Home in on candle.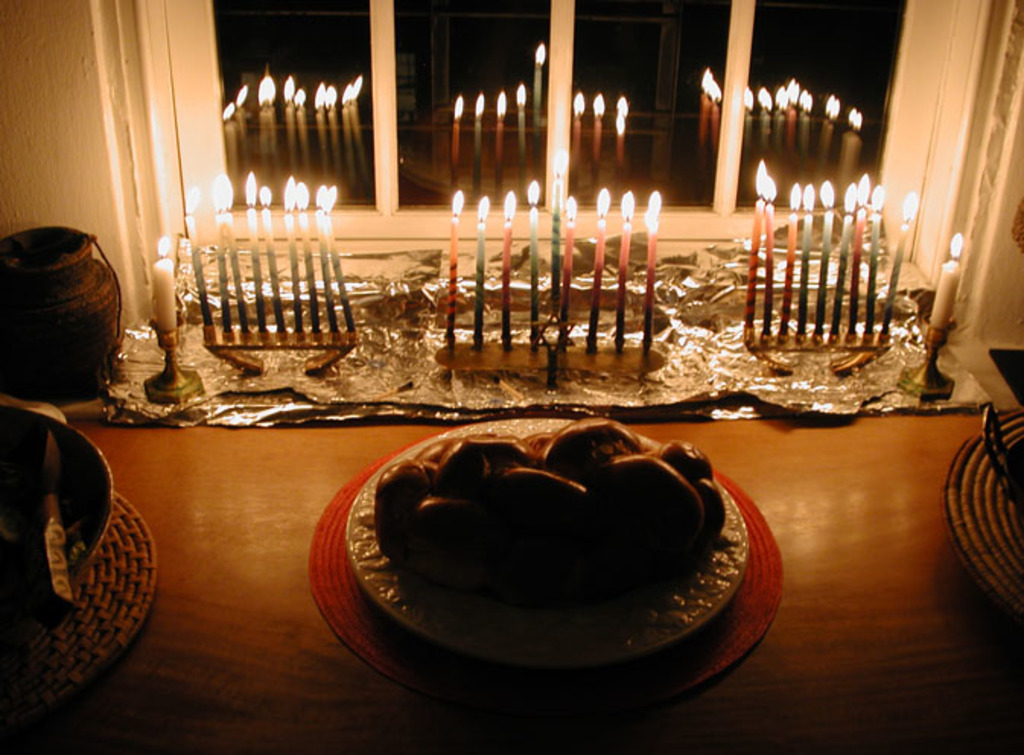
Homed in at select_region(825, 215, 857, 332).
